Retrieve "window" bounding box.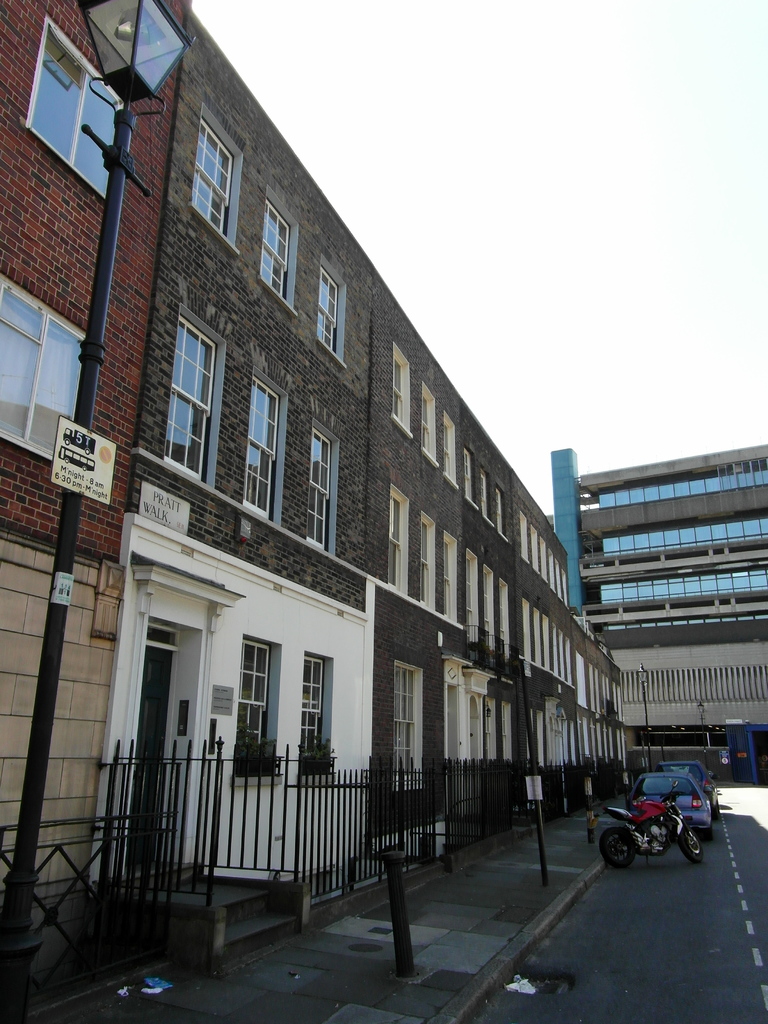
Bounding box: 391,349,413,433.
